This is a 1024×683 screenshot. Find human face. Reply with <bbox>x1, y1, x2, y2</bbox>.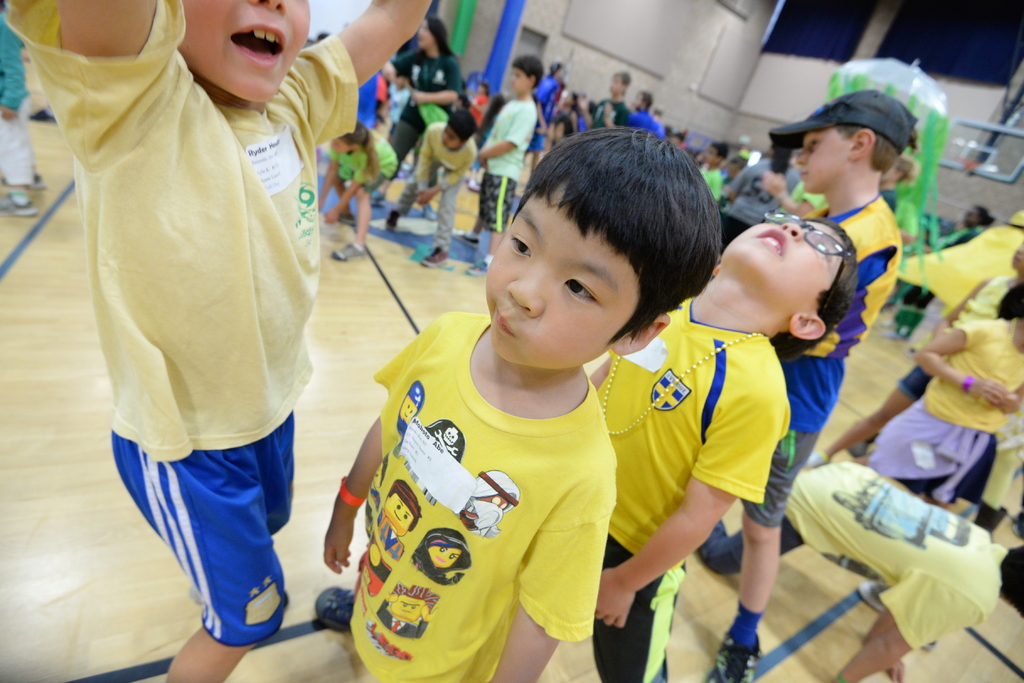
<bbox>962, 204, 980, 224</bbox>.
